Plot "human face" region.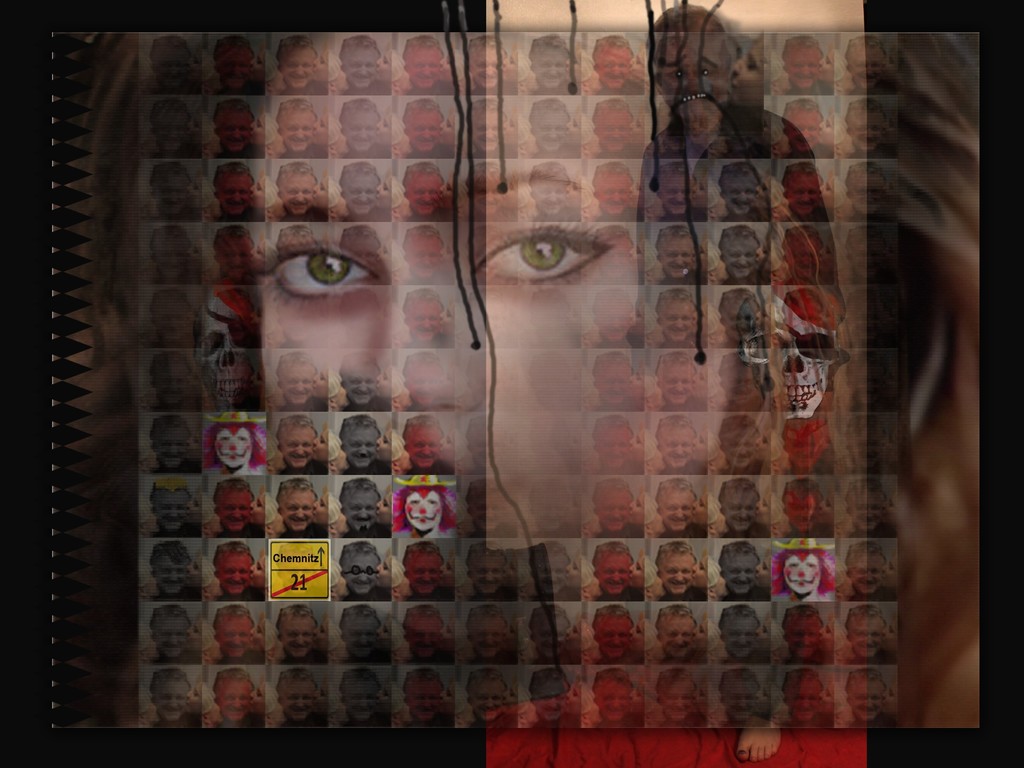
Plotted at <region>597, 616, 636, 660</region>.
